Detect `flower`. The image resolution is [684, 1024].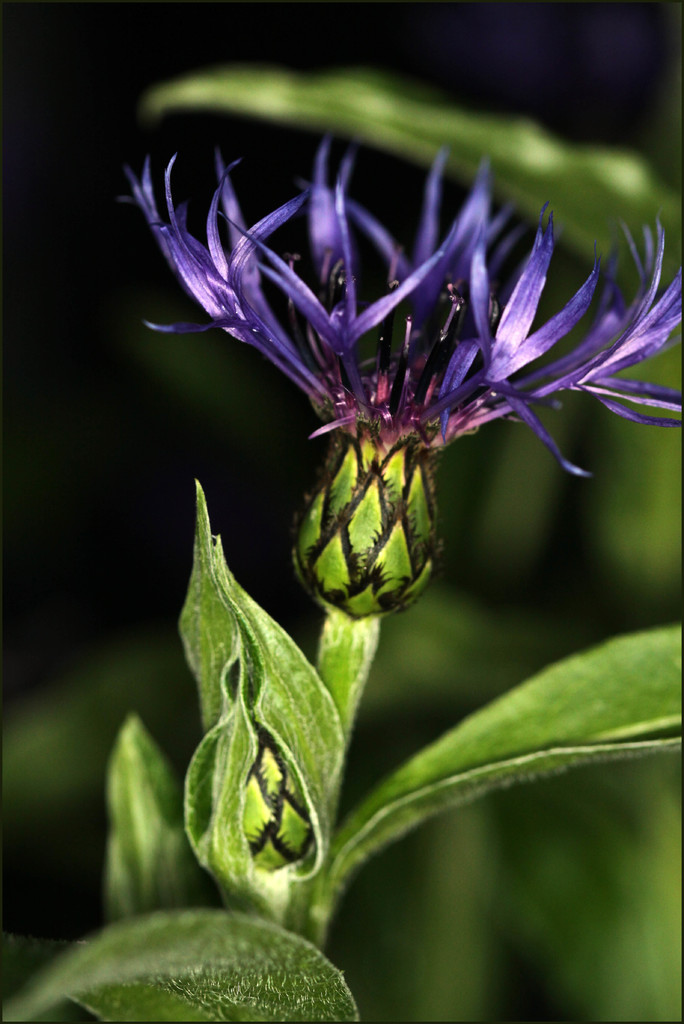
BBox(182, 152, 598, 612).
